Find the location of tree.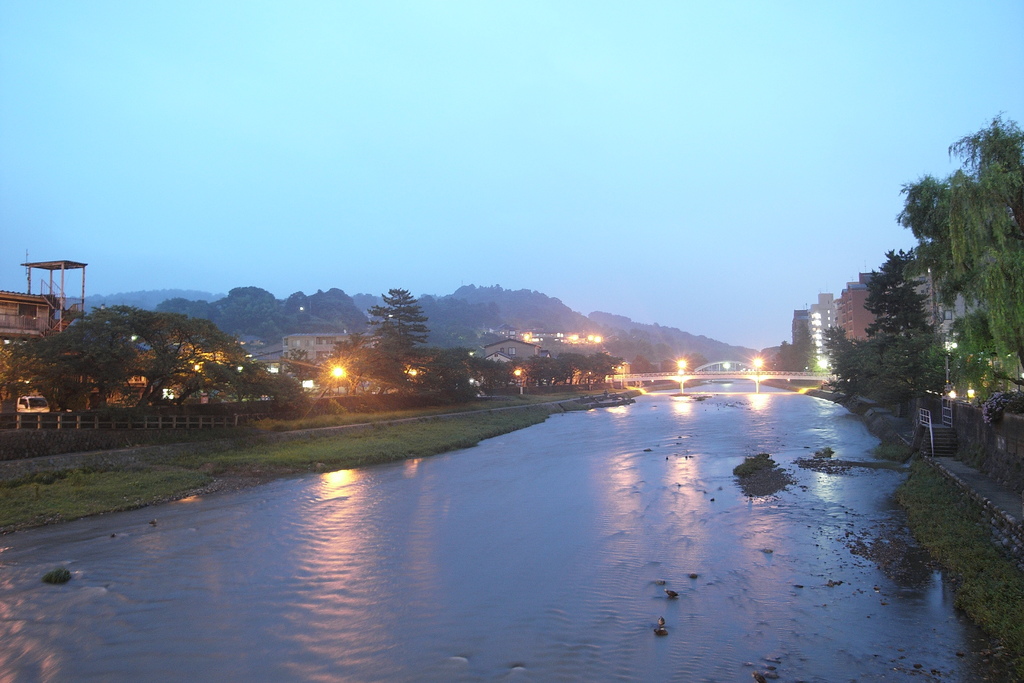
Location: [204, 357, 269, 409].
